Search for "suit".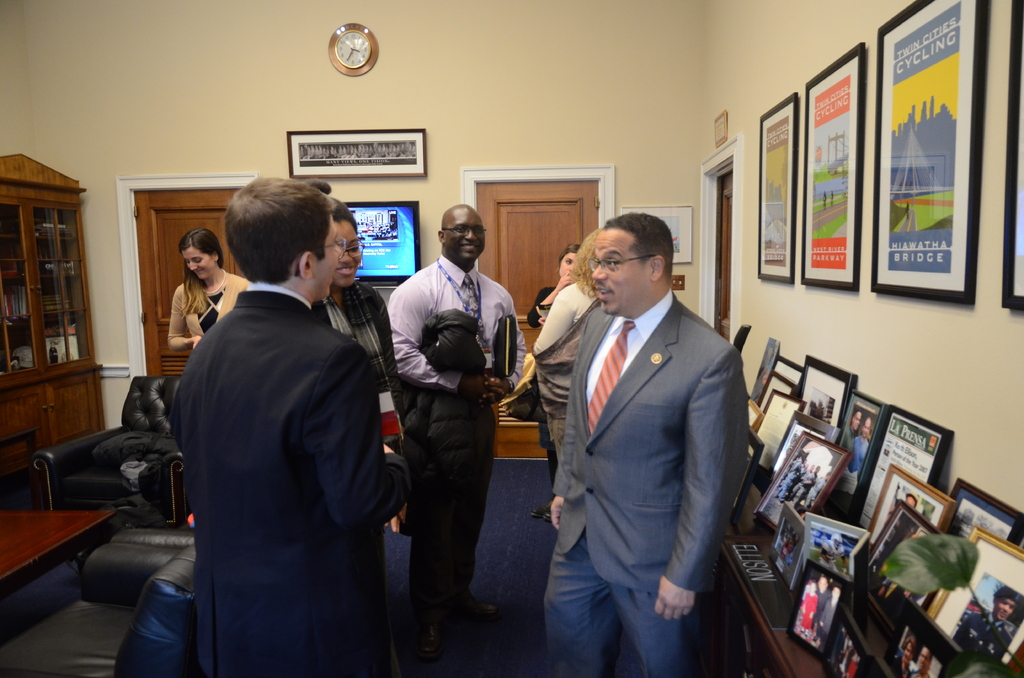
Found at 812:589:829:626.
